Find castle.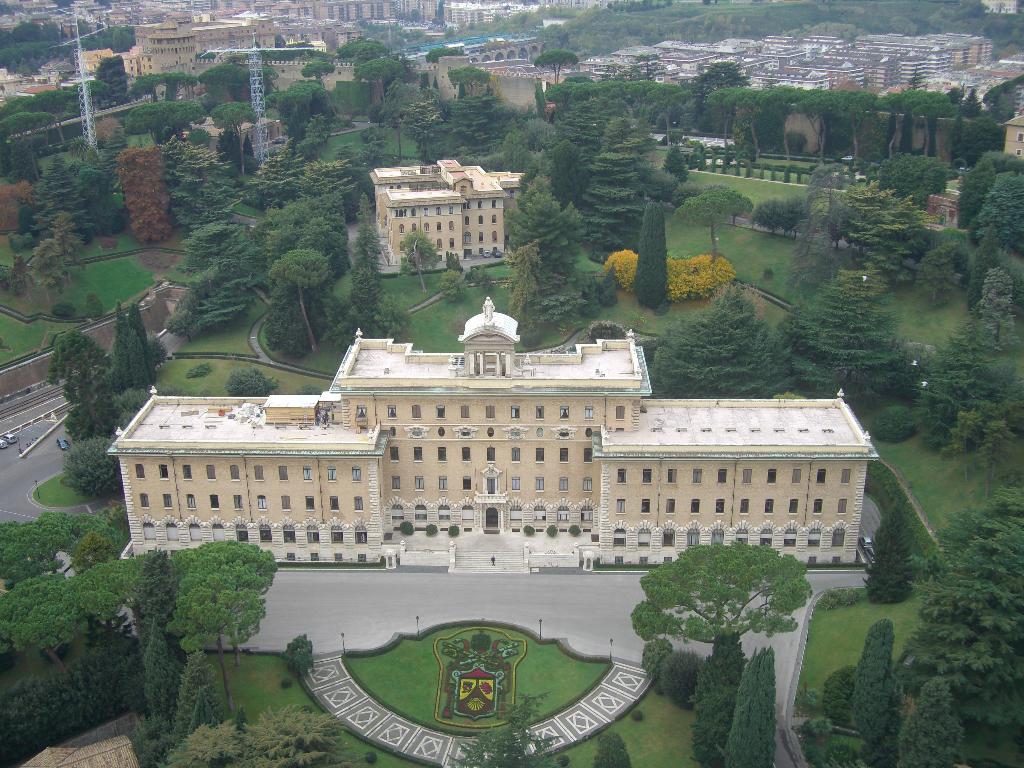
{"left": 888, "top": 44, "right": 952, "bottom": 76}.
